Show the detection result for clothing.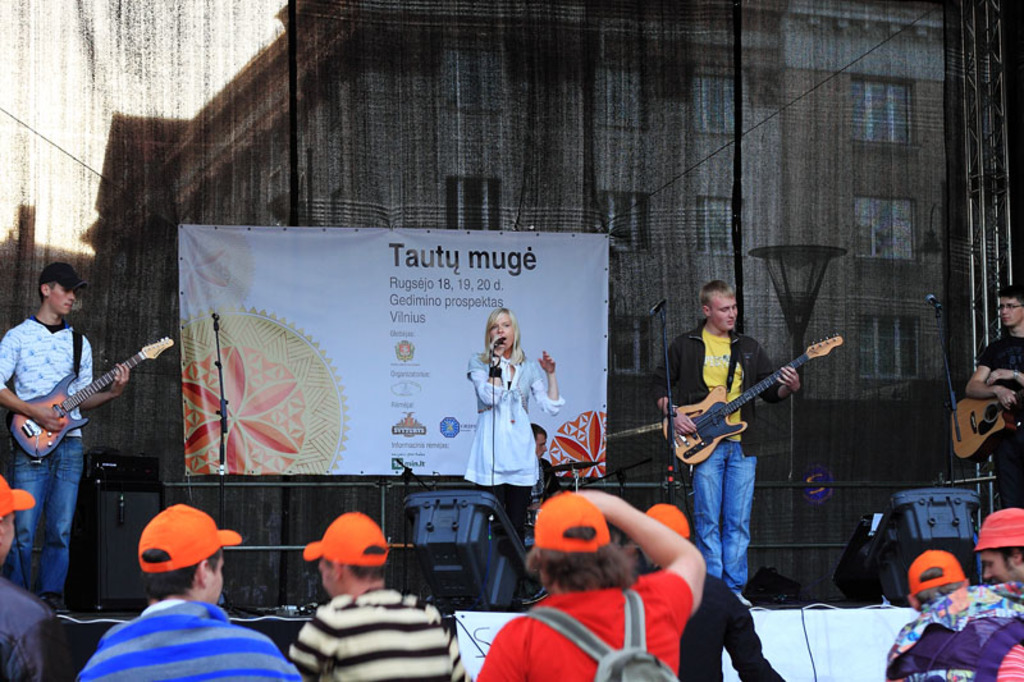
x1=887, y1=577, x2=1023, y2=681.
